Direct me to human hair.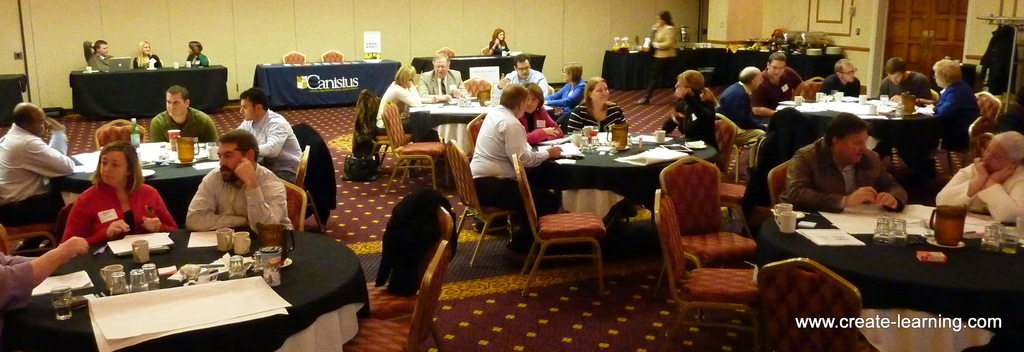
Direction: rect(490, 28, 506, 41).
